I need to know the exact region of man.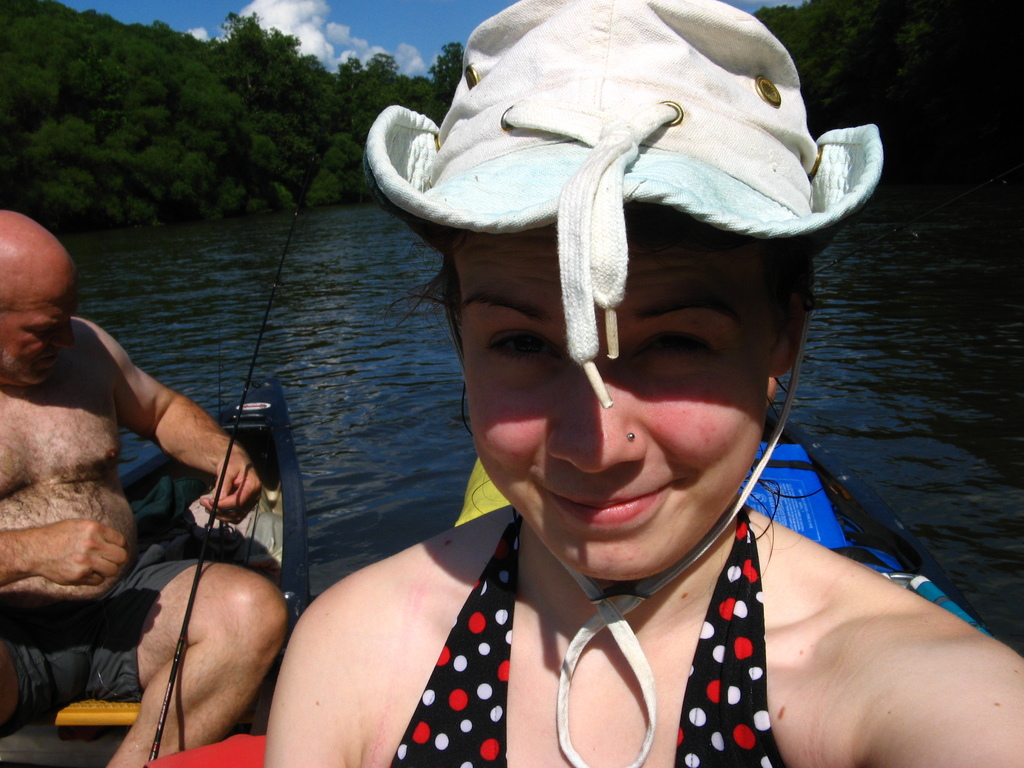
Region: l=4, t=241, r=296, b=676.
